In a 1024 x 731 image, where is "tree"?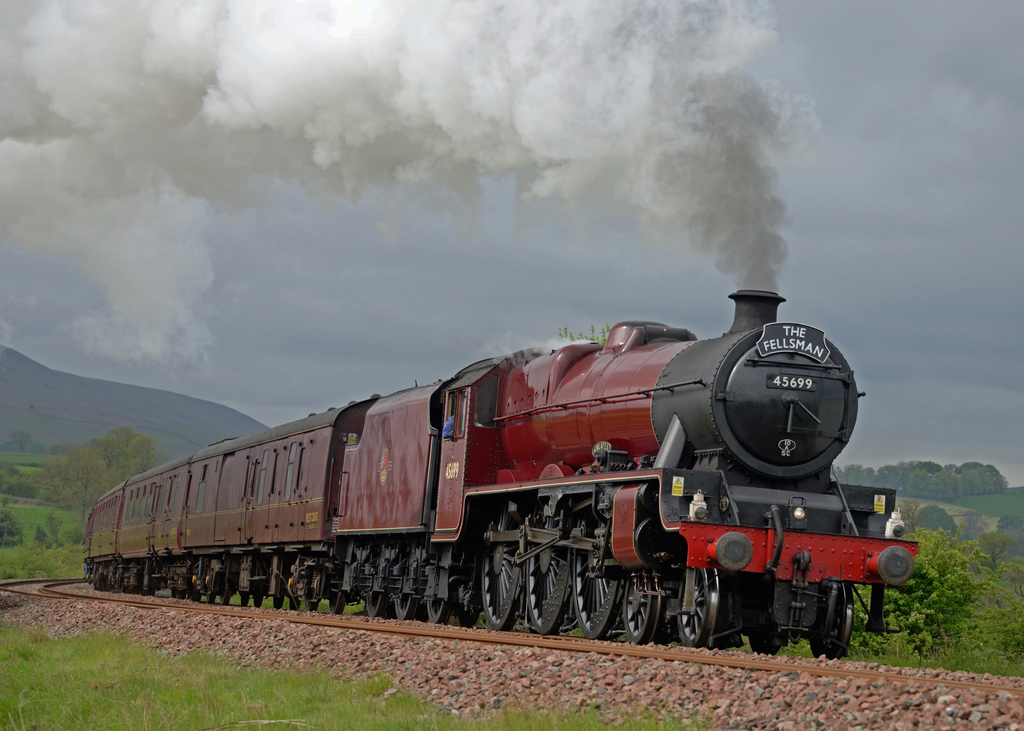
rect(0, 460, 33, 499).
